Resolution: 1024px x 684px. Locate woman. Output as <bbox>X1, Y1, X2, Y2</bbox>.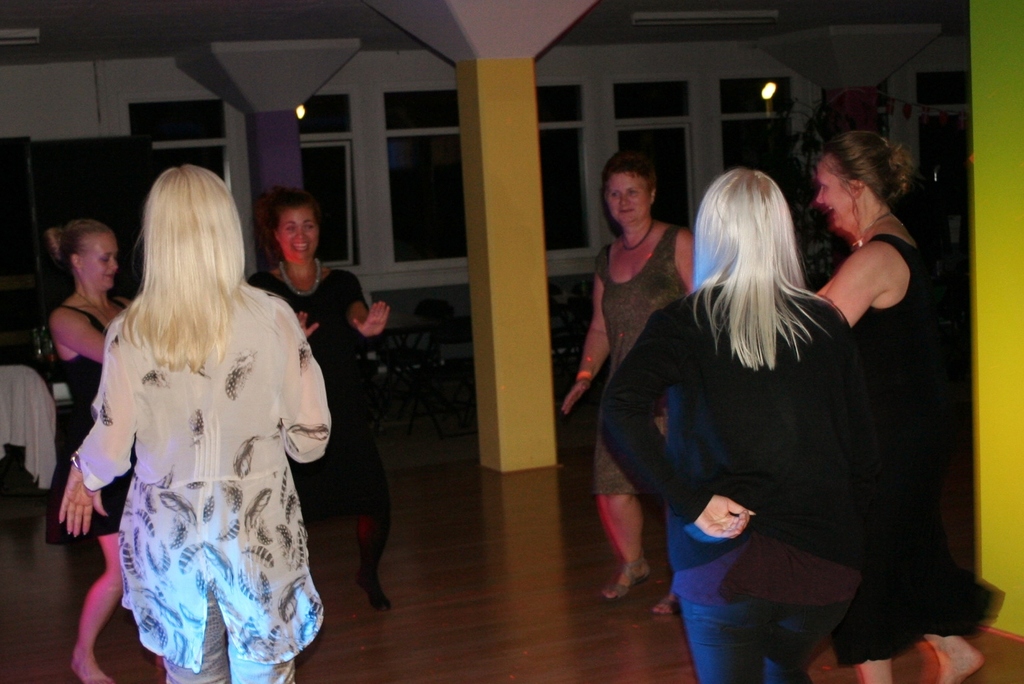
<bbox>592, 167, 864, 683</bbox>.
